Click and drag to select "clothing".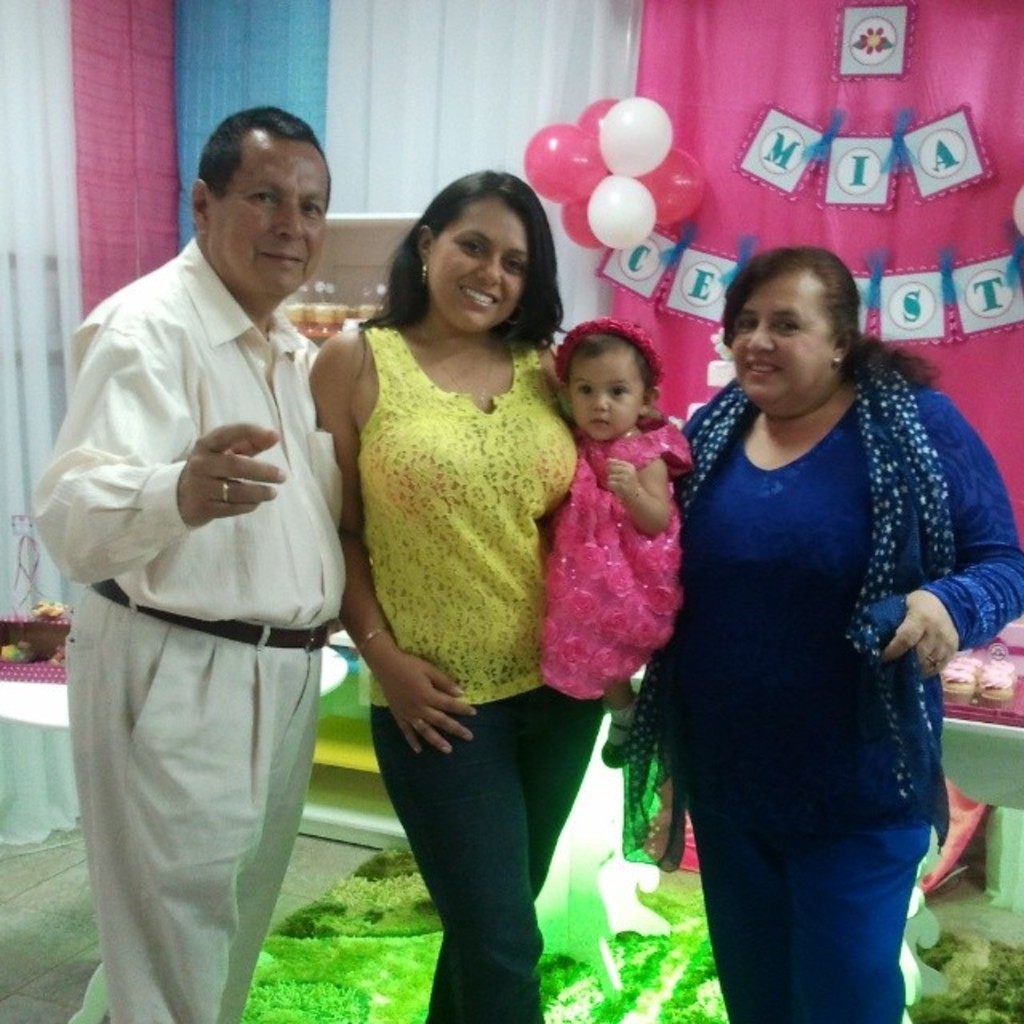
Selection: 662, 339, 958, 960.
